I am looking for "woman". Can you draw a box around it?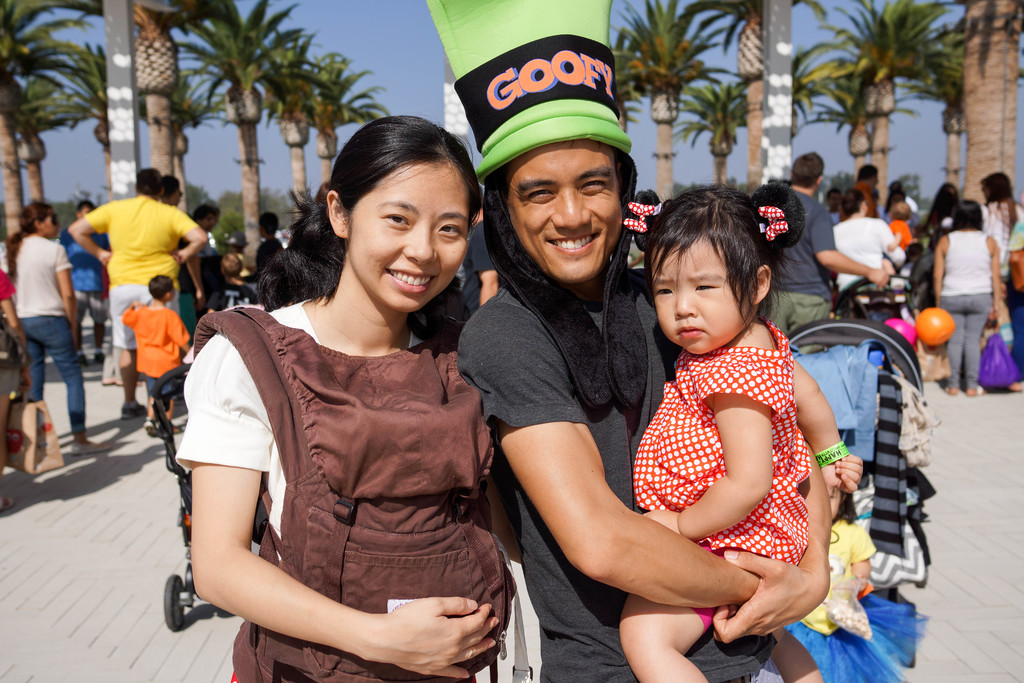
Sure, the bounding box is <bbox>981, 169, 1023, 356</bbox>.
